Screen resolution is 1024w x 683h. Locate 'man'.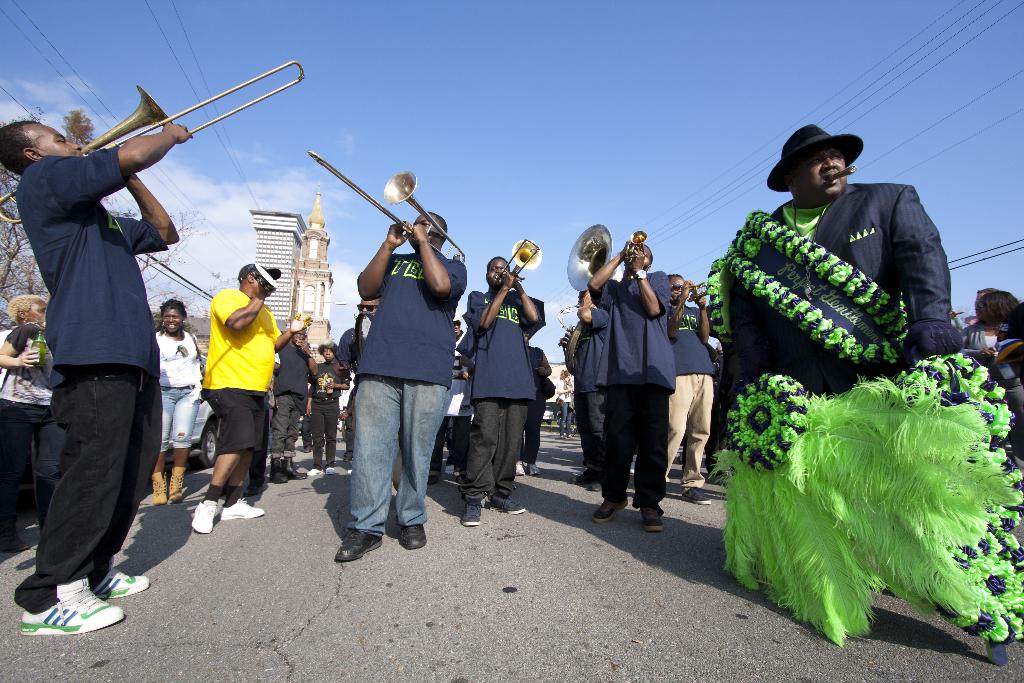
x1=972 y1=286 x2=1000 y2=320.
